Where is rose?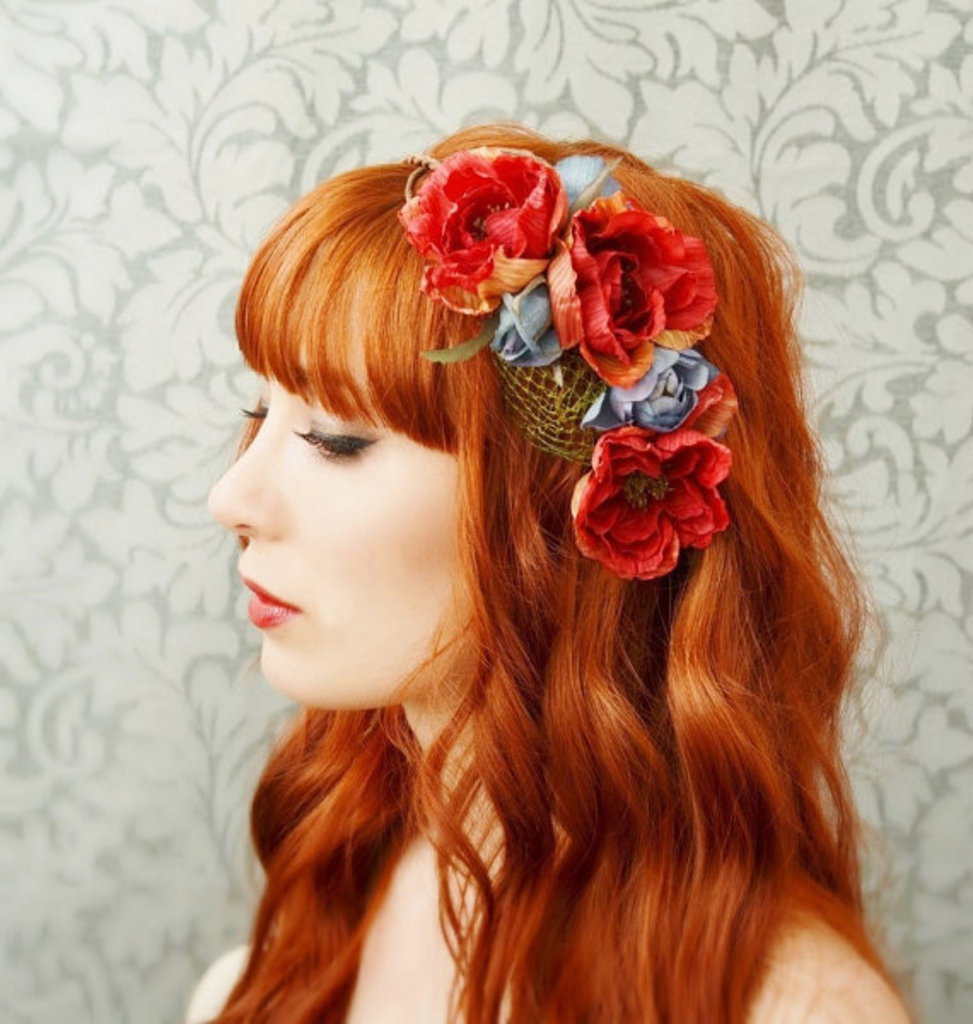
pyautogui.locateOnScreen(486, 273, 567, 367).
